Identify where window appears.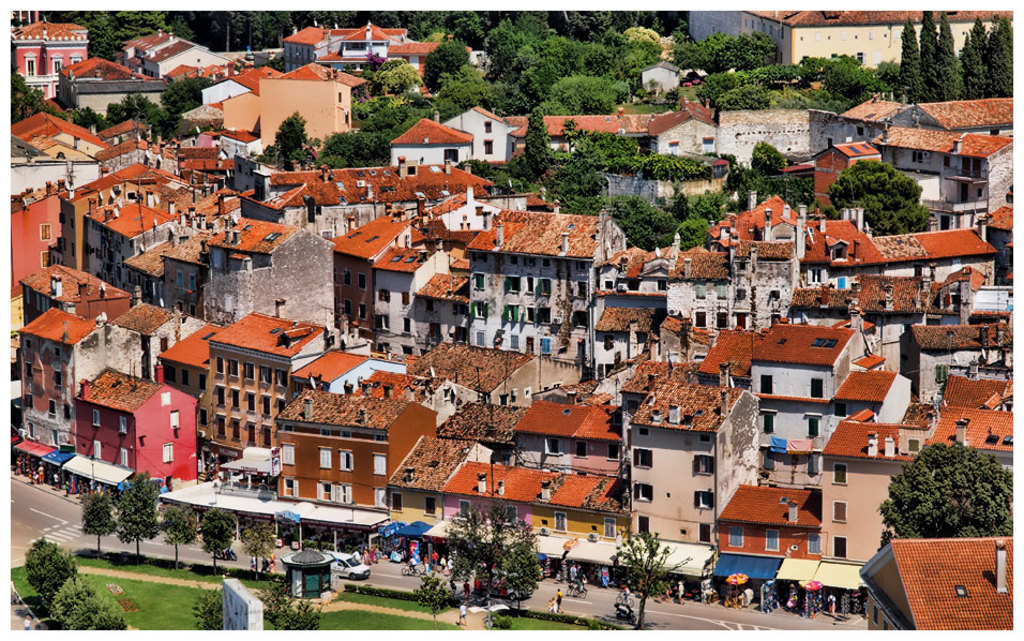
Appears at [26, 55, 39, 76].
